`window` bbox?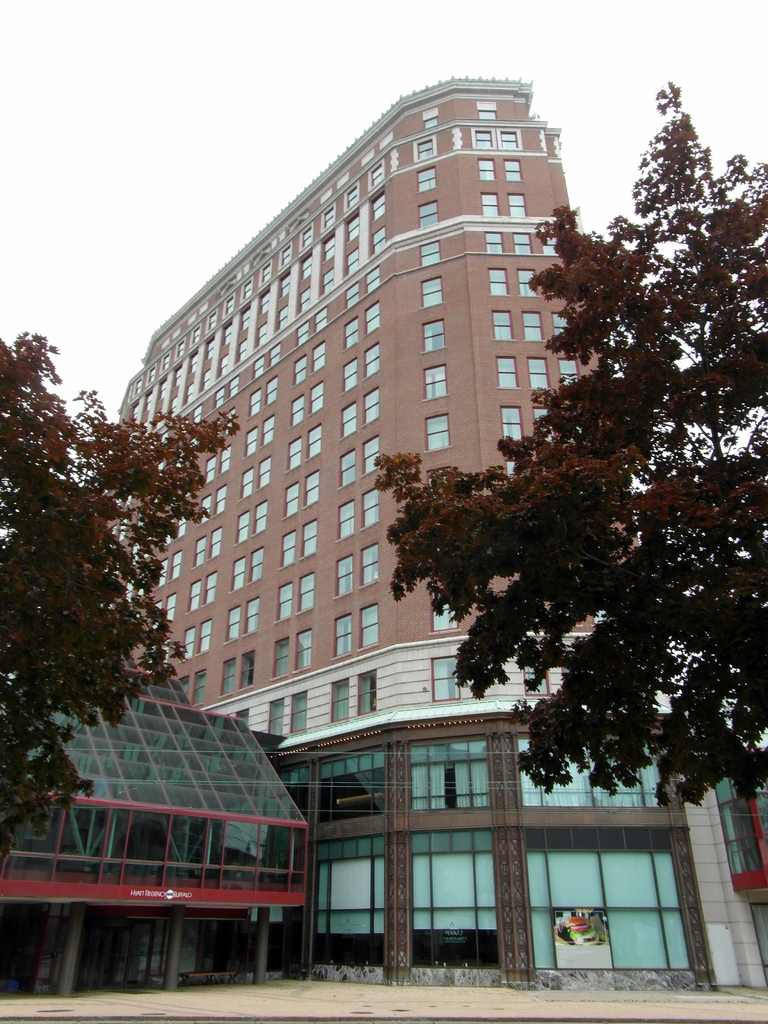
Rect(269, 340, 282, 365)
